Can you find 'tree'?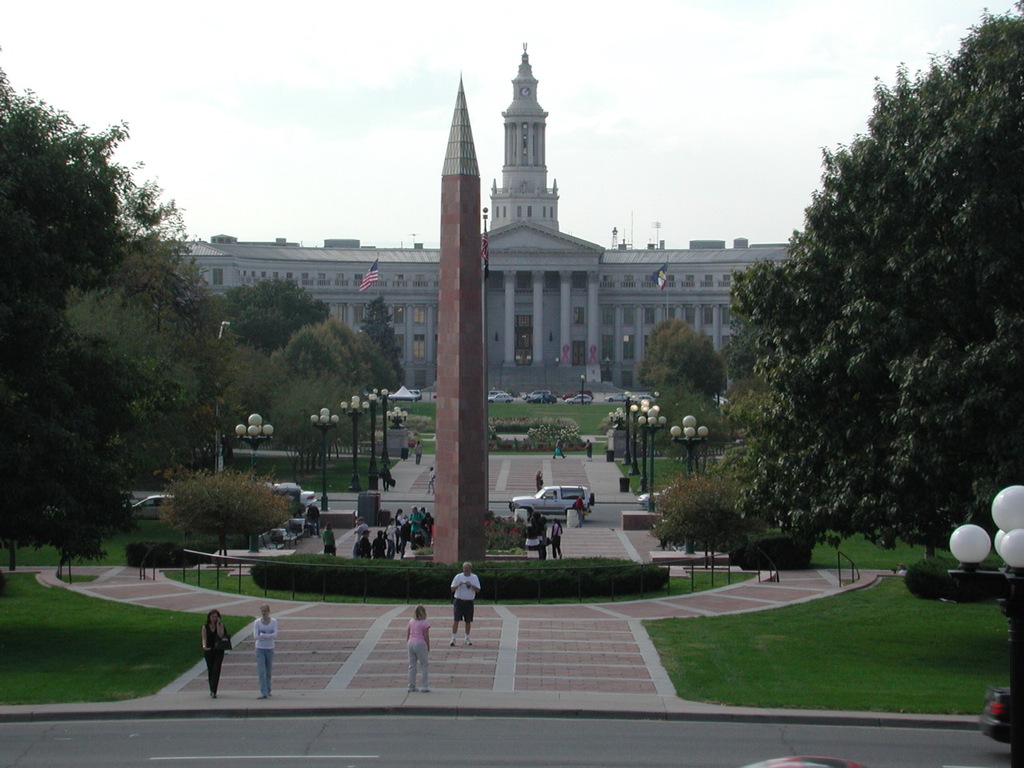
Yes, bounding box: l=203, t=271, r=333, b=358.
